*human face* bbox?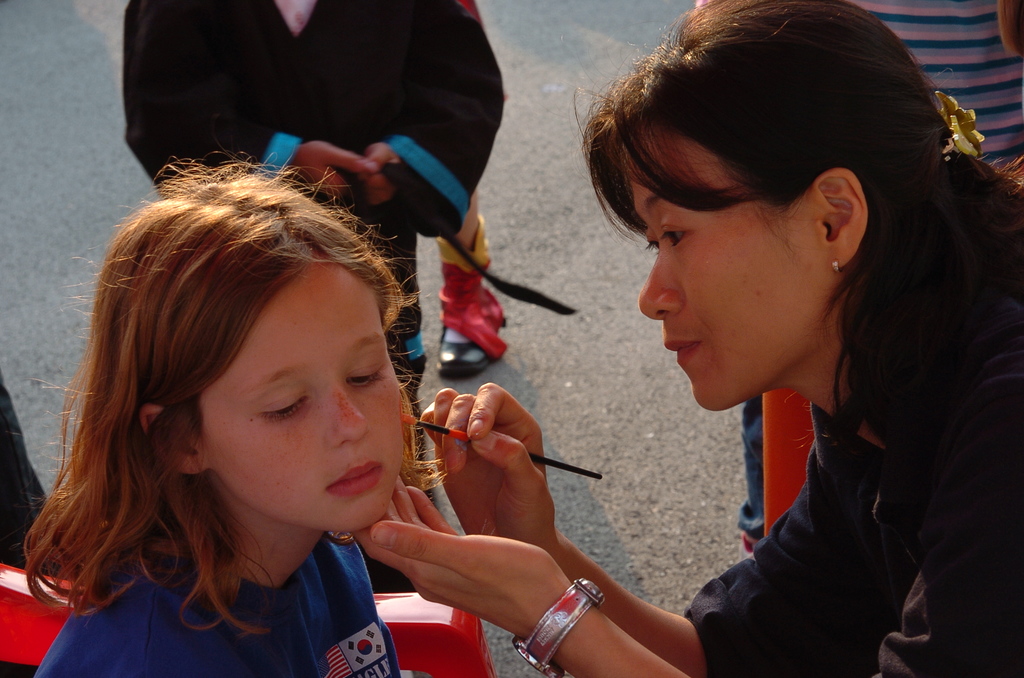
<bbox>211, 262, 399, 534</bbox>
